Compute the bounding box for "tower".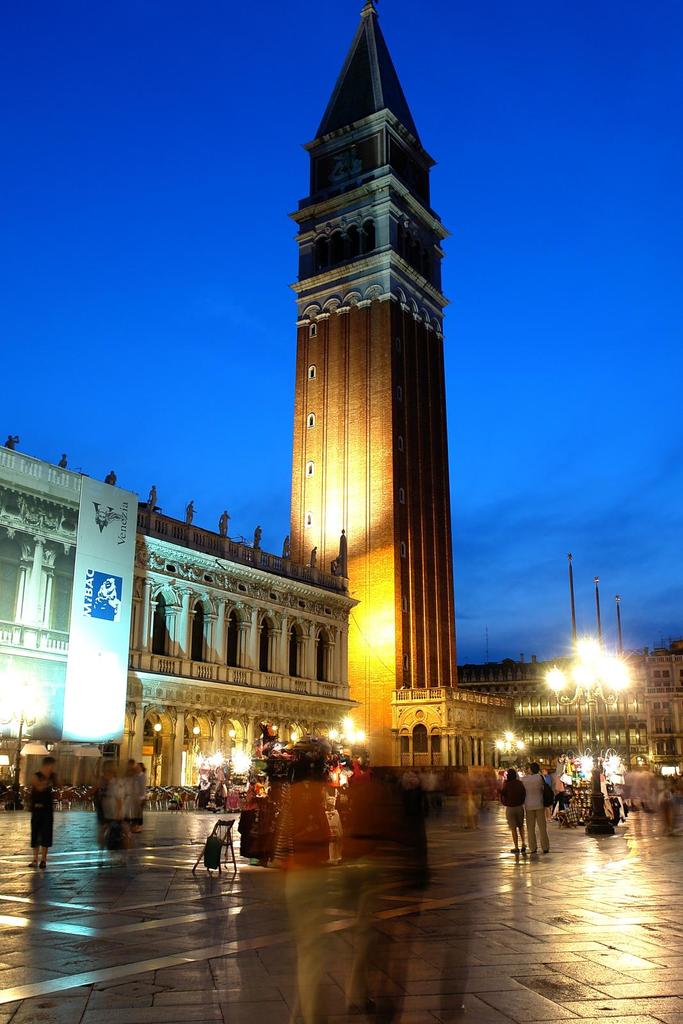
pyautogui.locateOnScreen(256, 0, 478, 763).
